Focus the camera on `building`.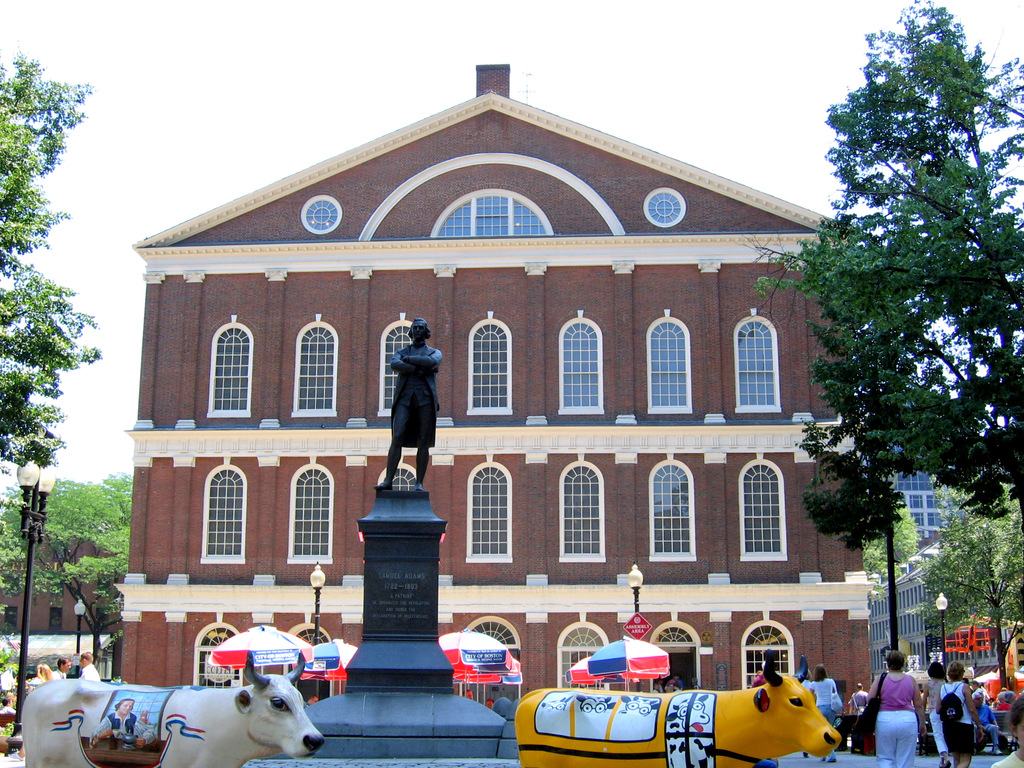
Focus region: bbox=(1, 529, 126, 630).
